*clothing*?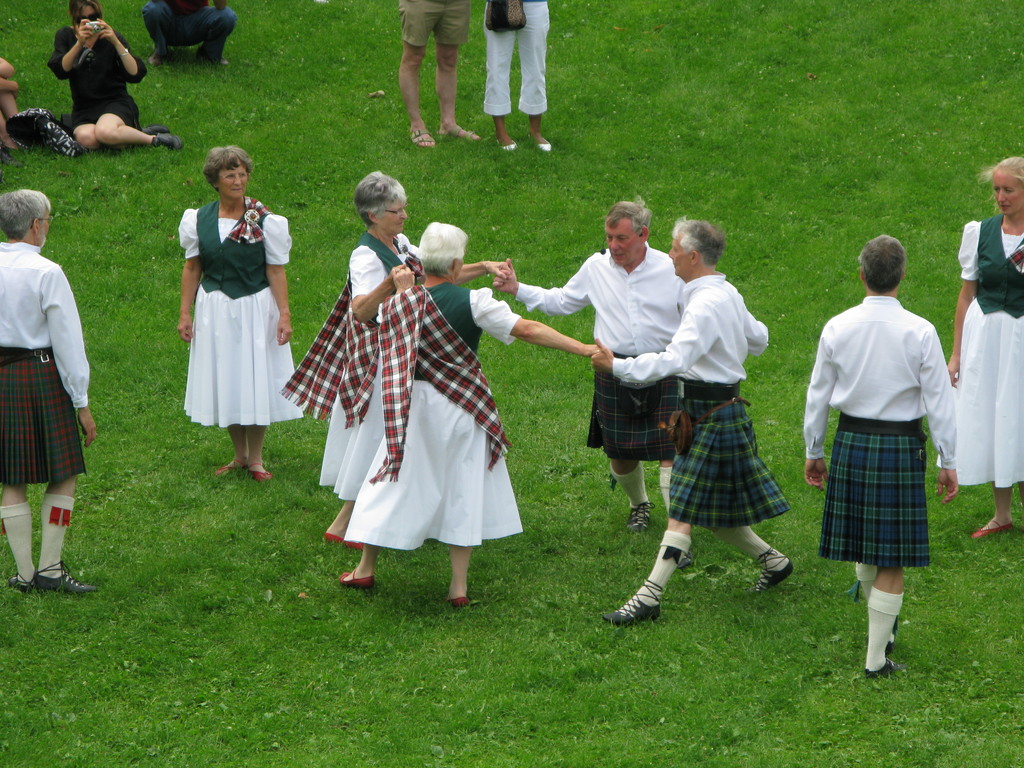
select_region(953, 209, 1023, 491)
